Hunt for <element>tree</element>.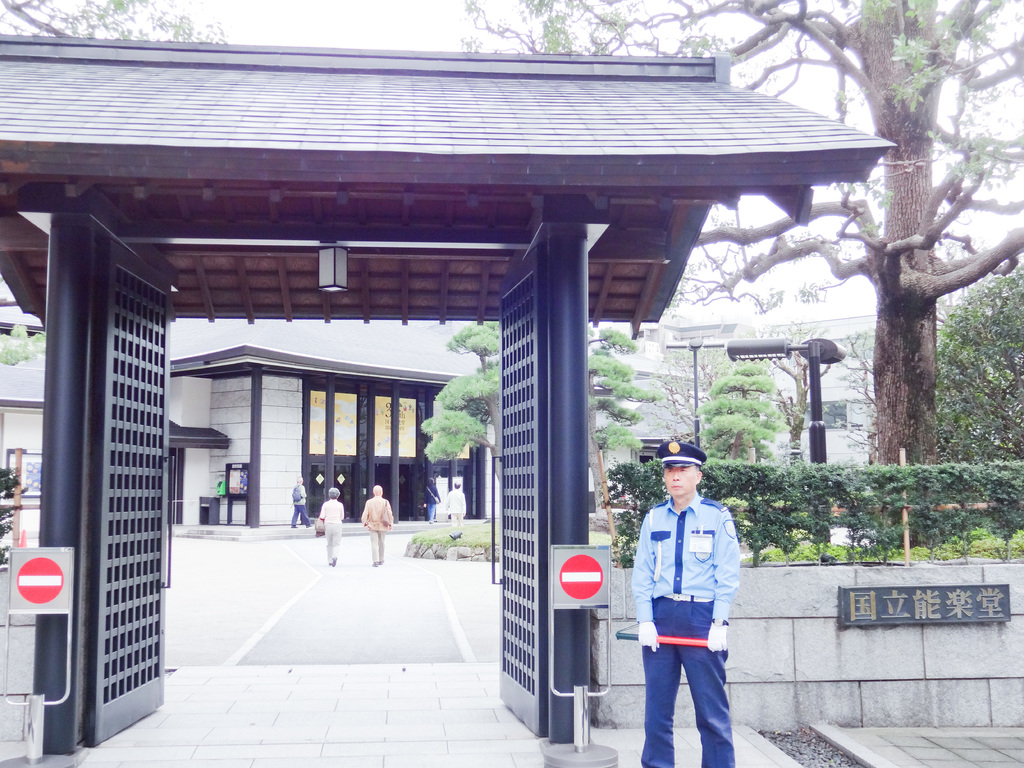
Hunted down at crop(932, 266, 1023, 470).
